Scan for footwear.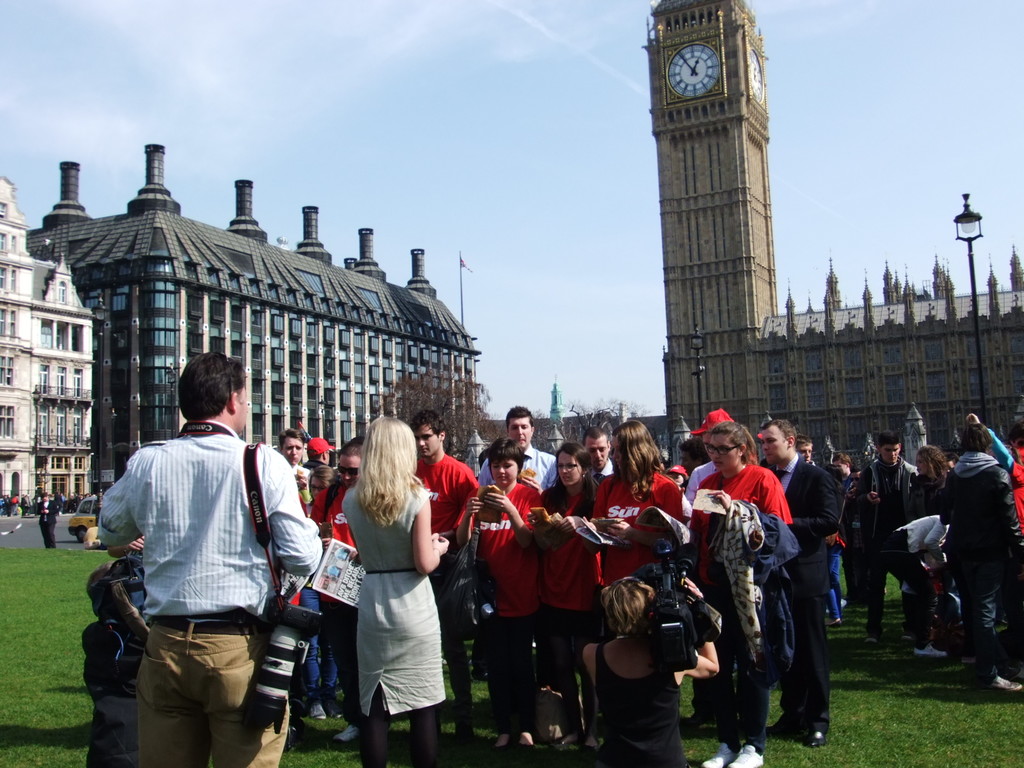
Scan result: (left=759, top=715, right=799, bottom=744).
